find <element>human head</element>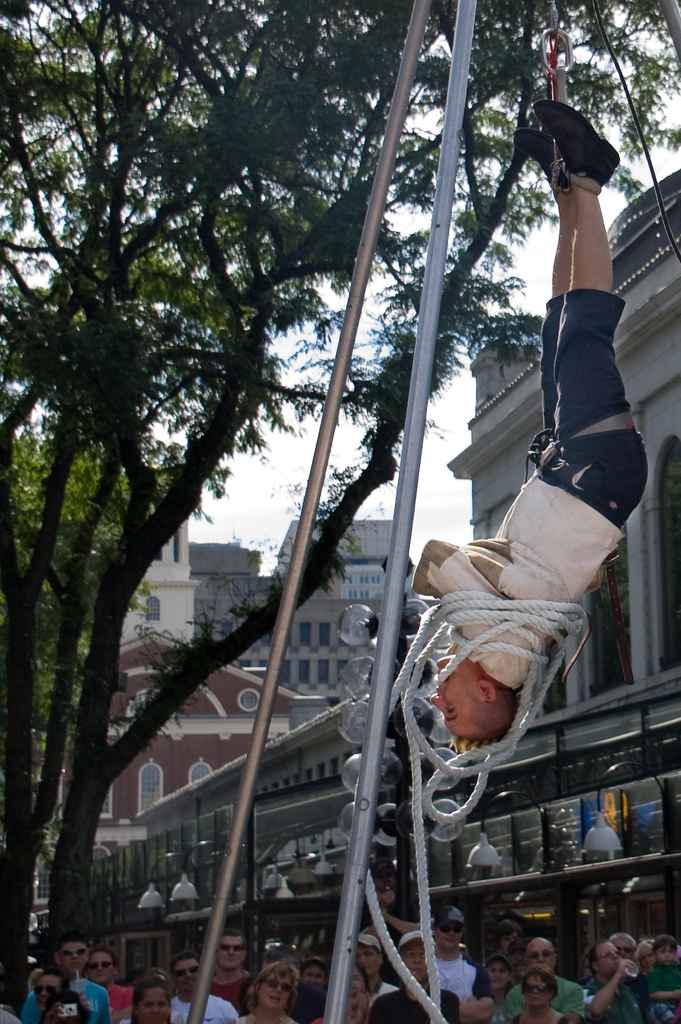
pyautogui.locateOnScreen(170, 953, 204, 995)
